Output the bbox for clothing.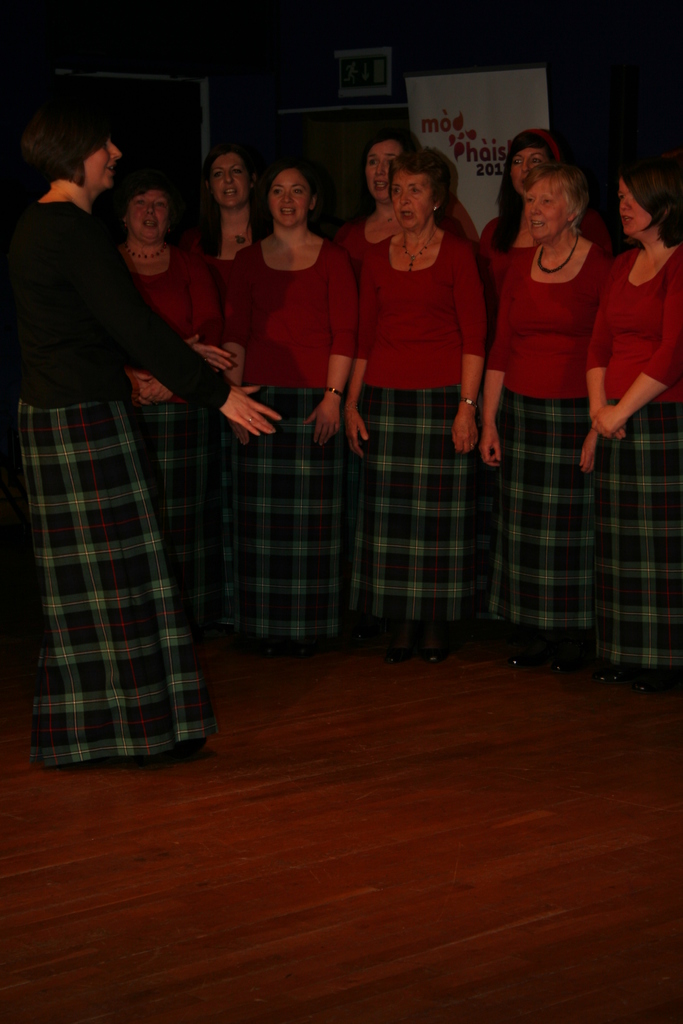
<box>110,228,215,628</box>.
